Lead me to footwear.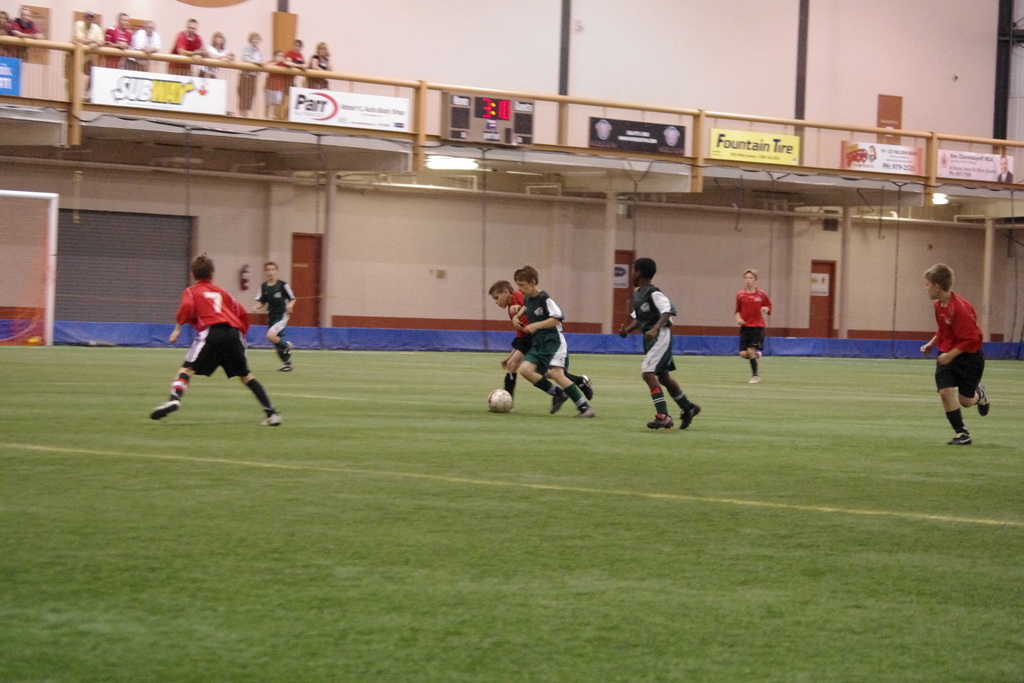
Lead to (751,375,762,384).
